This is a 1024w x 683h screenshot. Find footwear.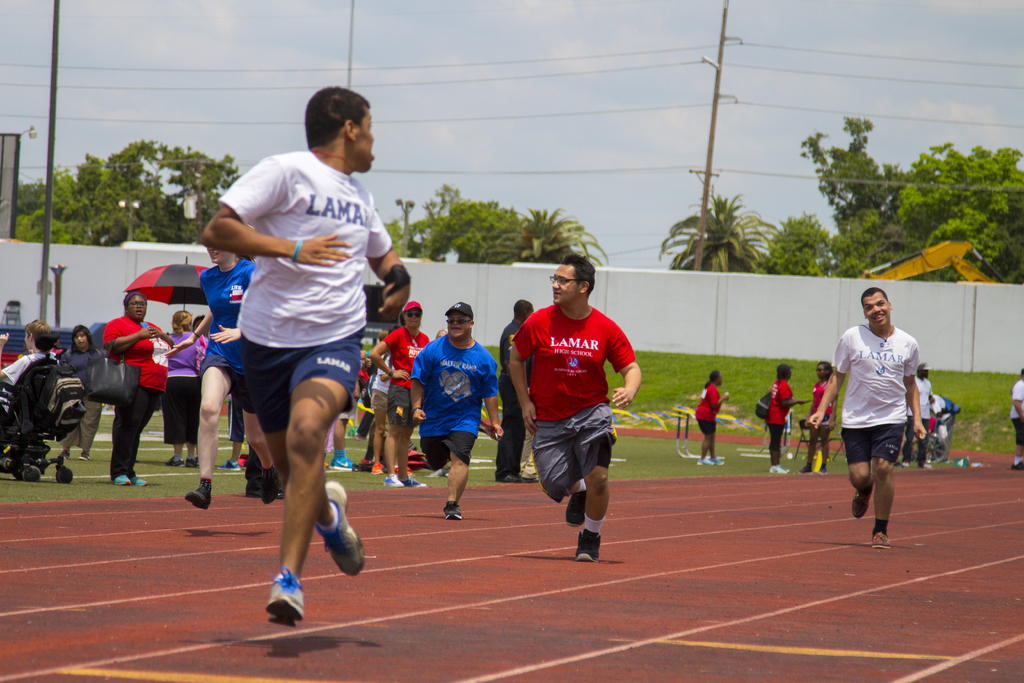
Bounding box: x1=184 y1=484 x2=214 y2=511.
